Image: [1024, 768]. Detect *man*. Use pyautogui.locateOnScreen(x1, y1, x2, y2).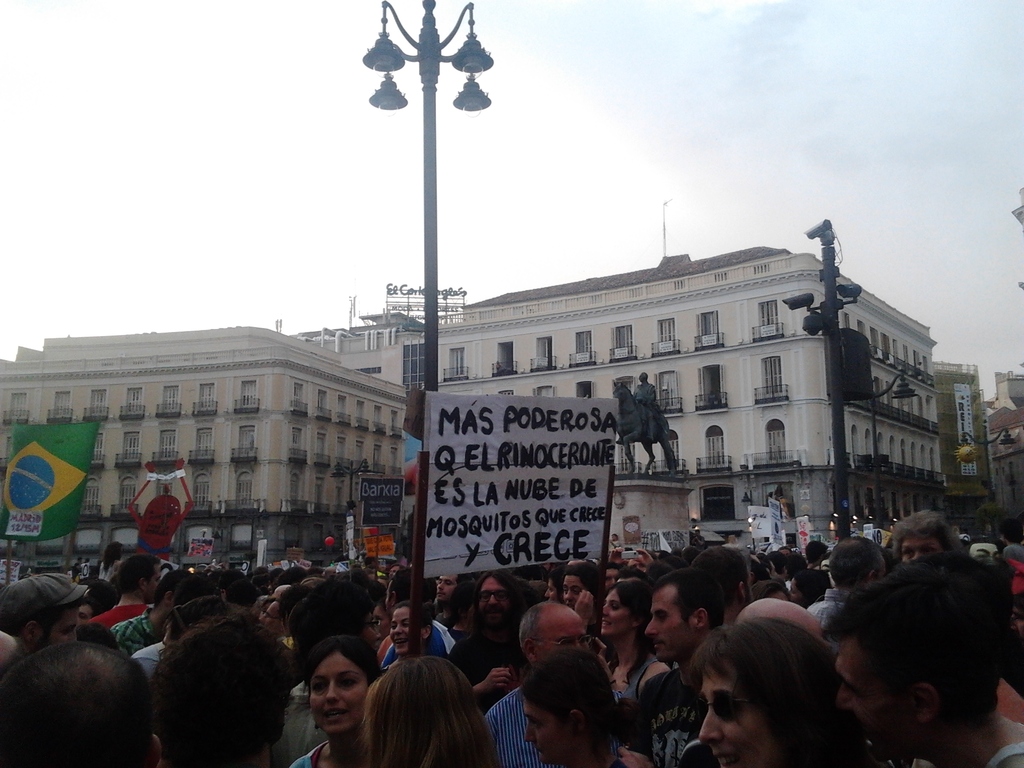
pyautogui.locateOnScreen(604, 563, 631, 601).
